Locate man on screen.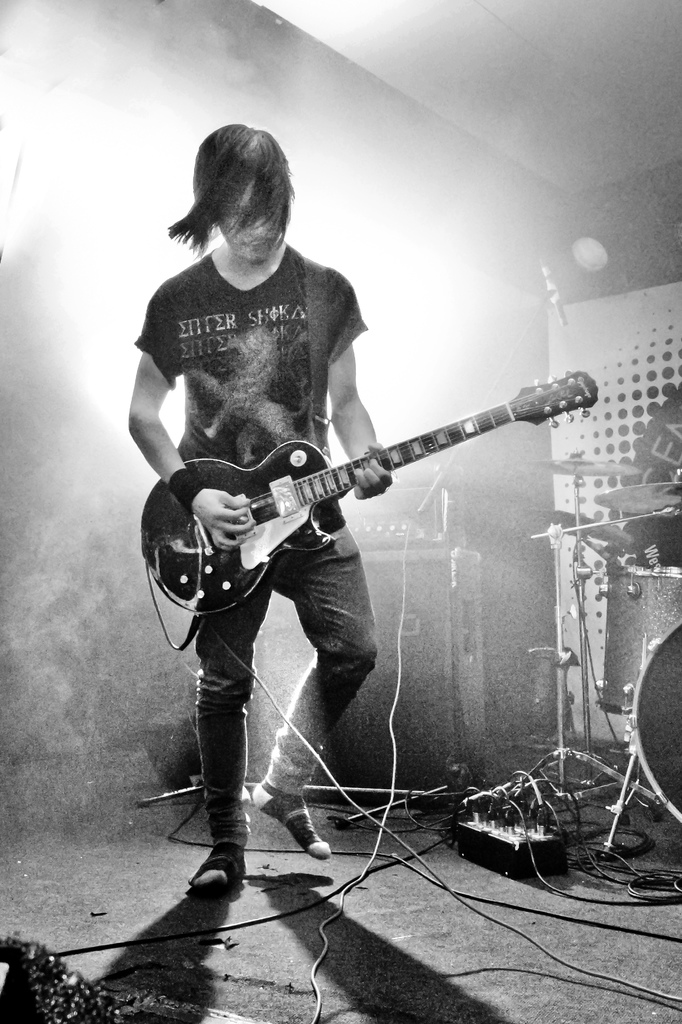
On screen at left=123, top=129, right=387, bottom=881.
